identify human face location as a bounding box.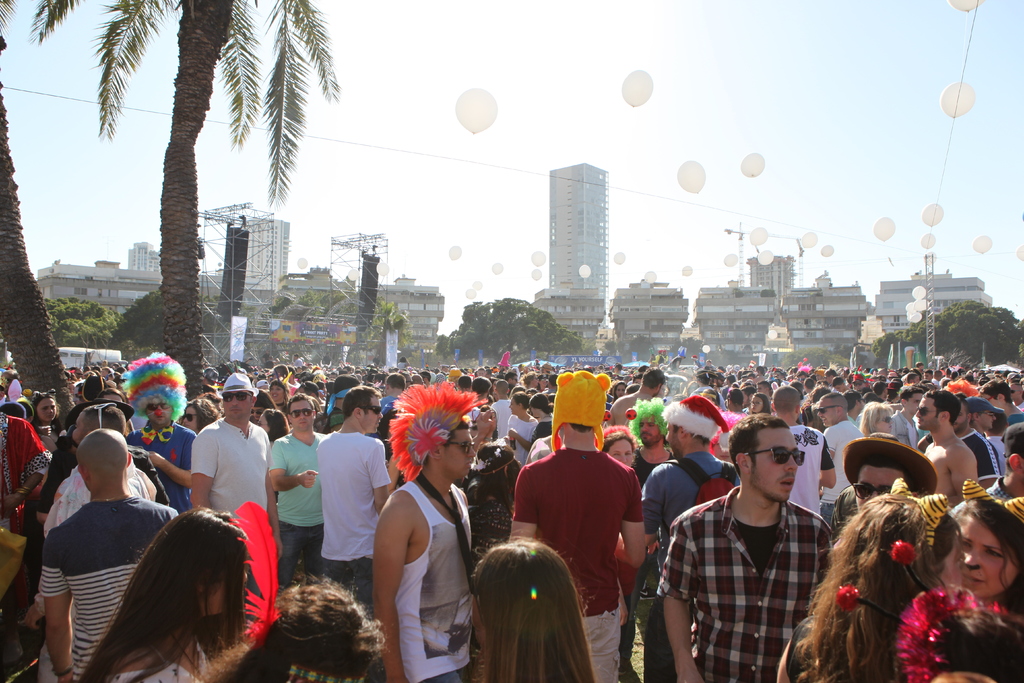
(750, 427, 800, 504).
